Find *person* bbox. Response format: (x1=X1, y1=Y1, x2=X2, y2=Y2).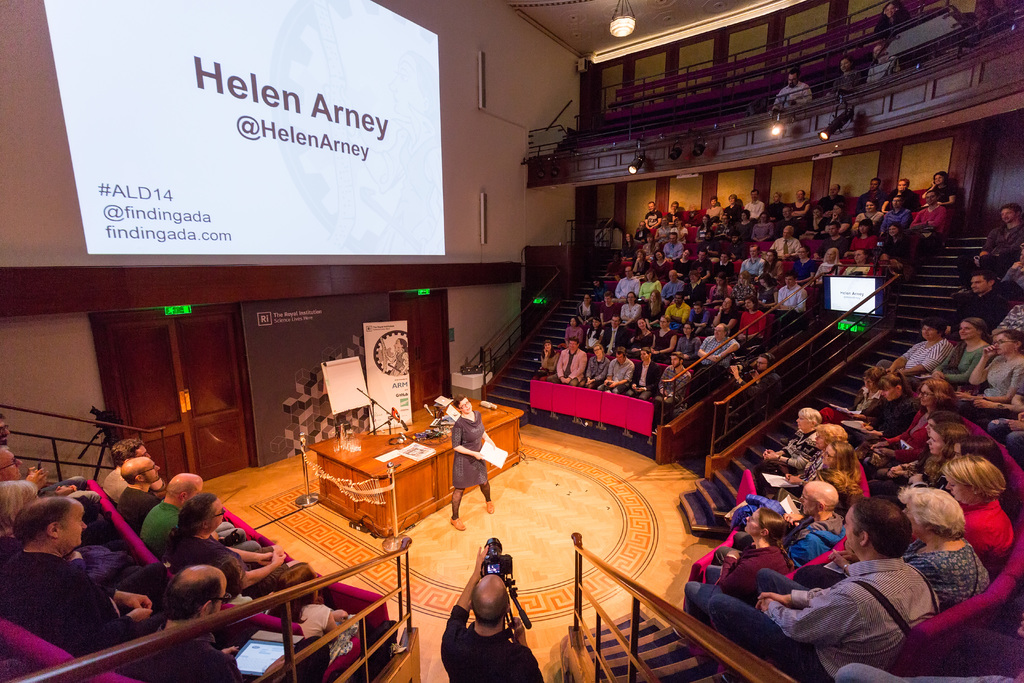
(x1=439, y1=540, x2=543, y2=682).
